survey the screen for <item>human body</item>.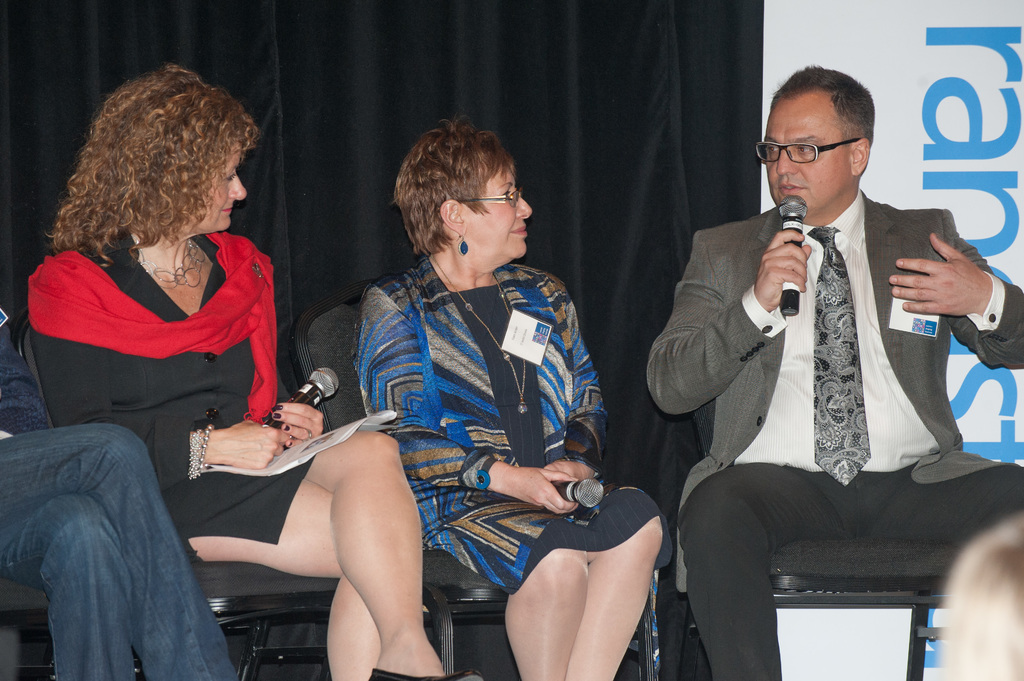
Survey found: select_region(72, 98, 461, 674).
